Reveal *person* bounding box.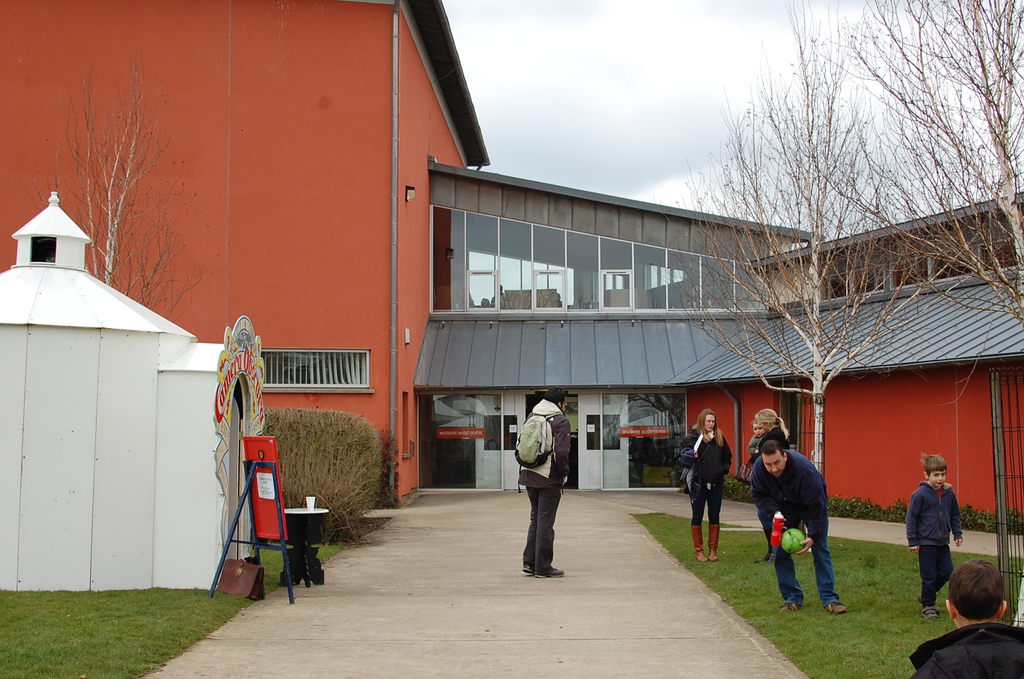
Revealed: rect(904, 450, 965, 618).
